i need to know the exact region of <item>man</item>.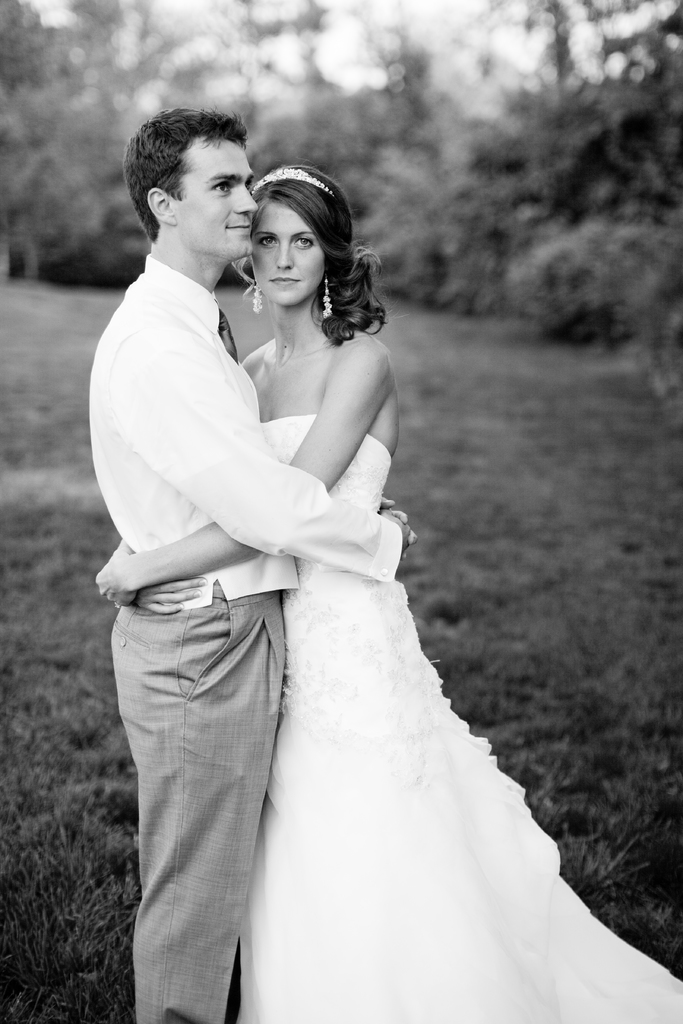
Region: [left=88, top=113, right=413, bottom=1023].
